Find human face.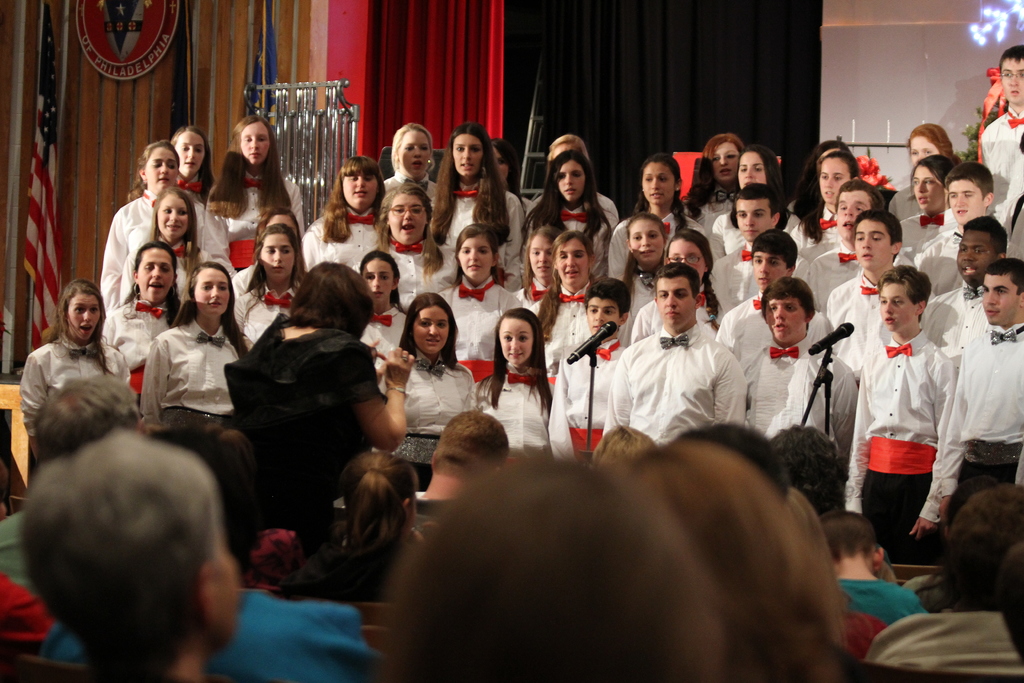
locate(881, 284, 917, 340).
